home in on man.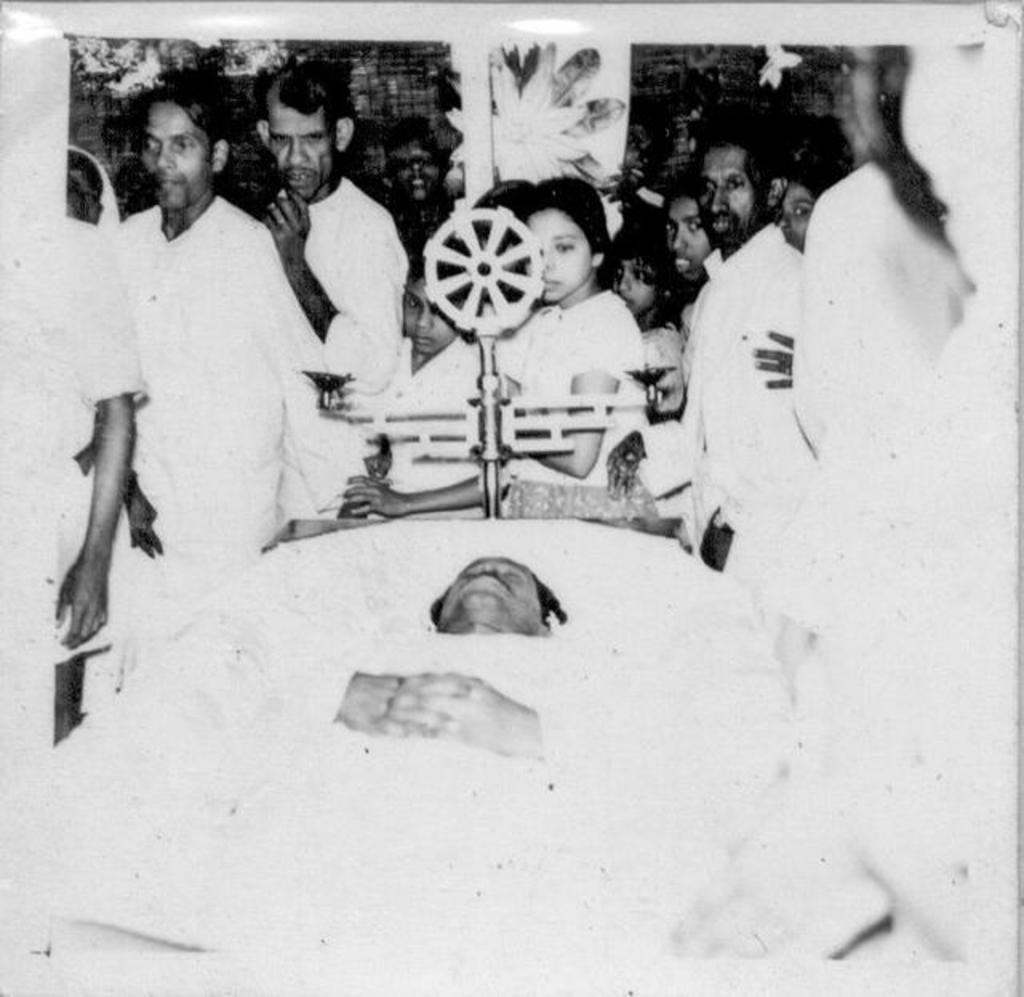
Homed in at bbox(51, 216, 149, 744).
